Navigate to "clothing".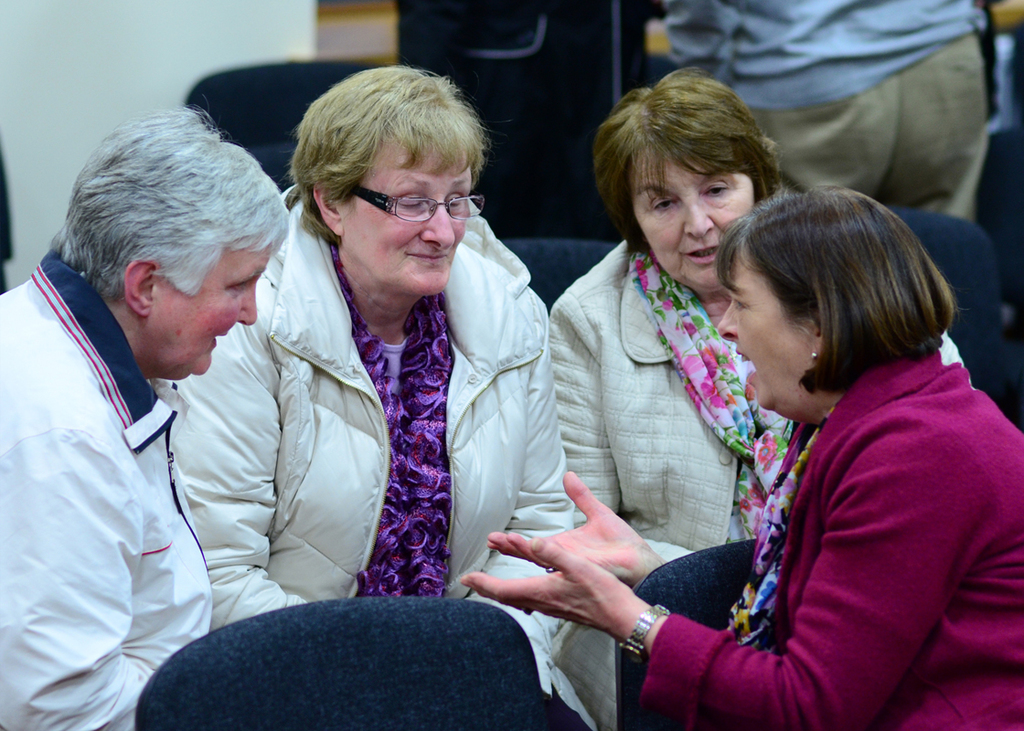
Navigation target: [0,250,223,730].
